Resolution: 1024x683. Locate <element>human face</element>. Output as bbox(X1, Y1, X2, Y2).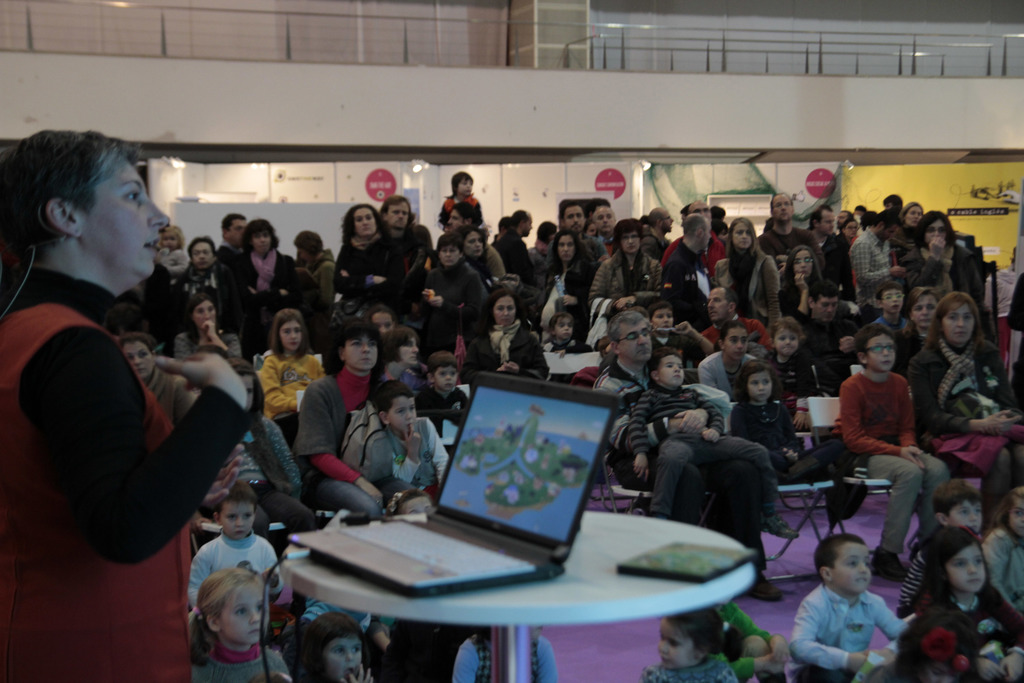
bbox(864, 333, 897, 368).
